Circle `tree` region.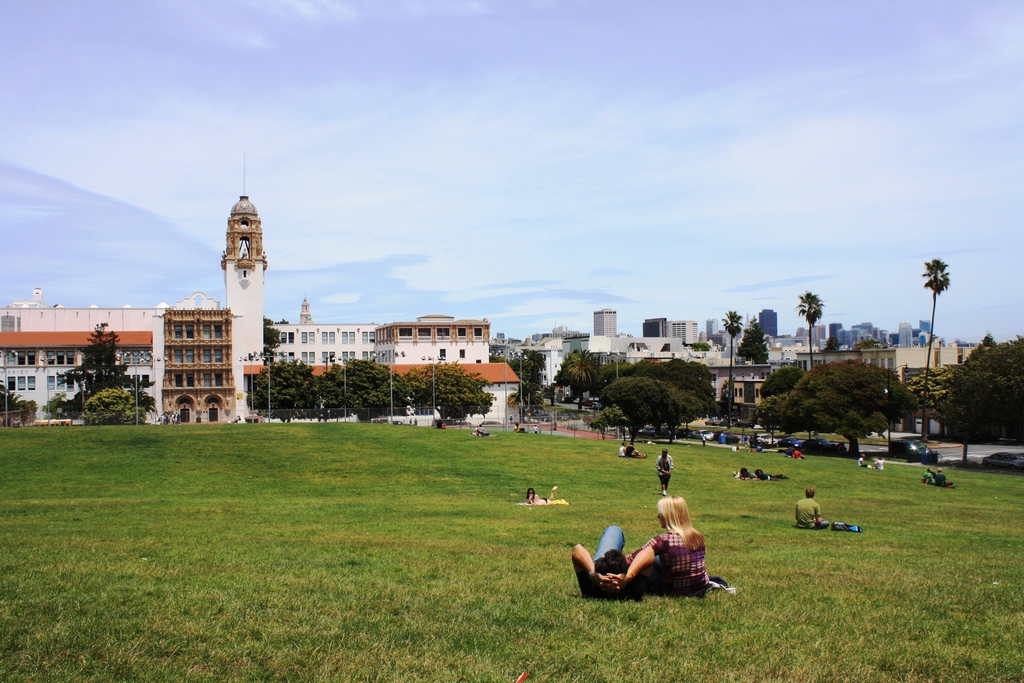
Region: {"left": 797, "top": 290, "right": 828, "bottom": 367}.
